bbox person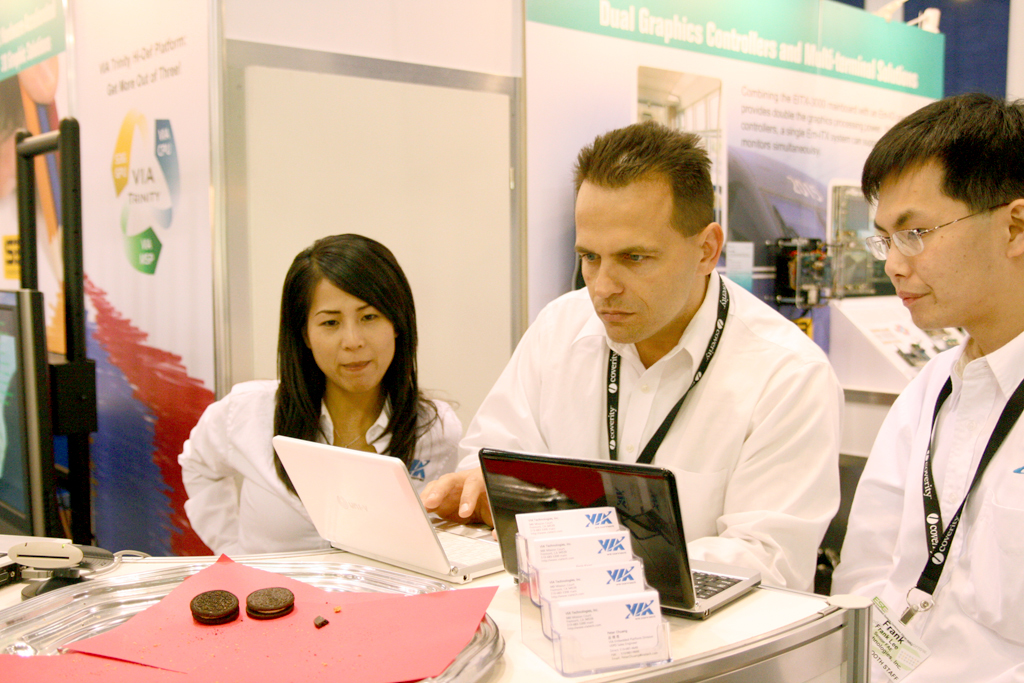
left=169, top=234, right=467, bottom=552
